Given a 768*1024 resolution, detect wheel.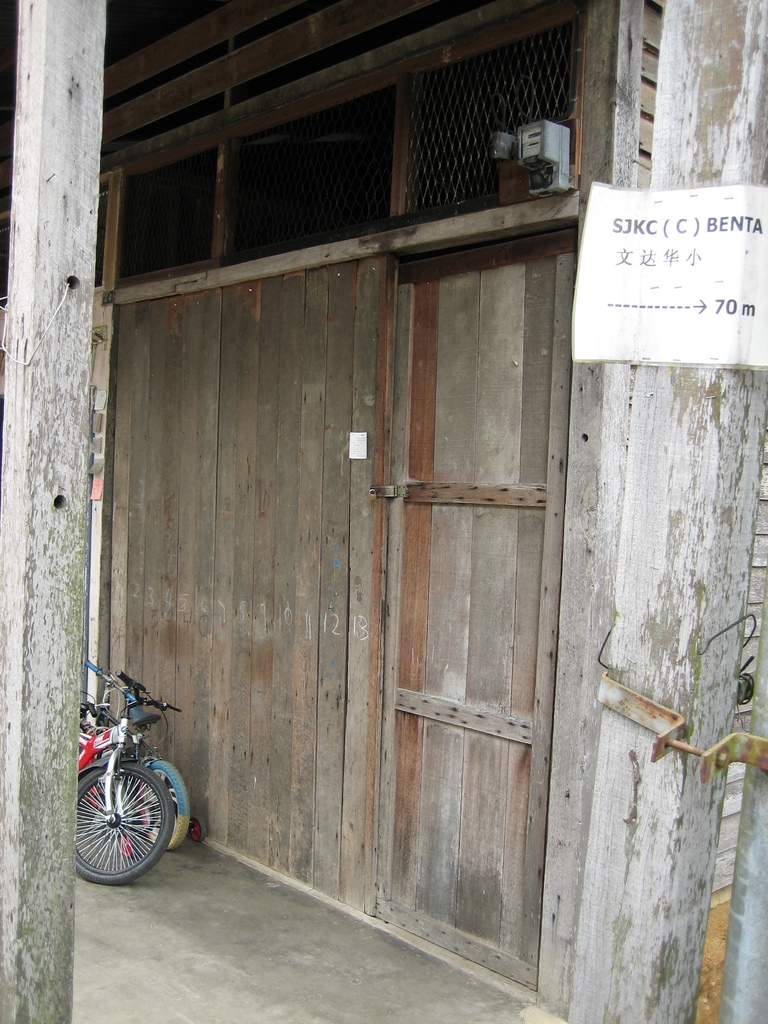
crop(188, 820, 204, 837).
